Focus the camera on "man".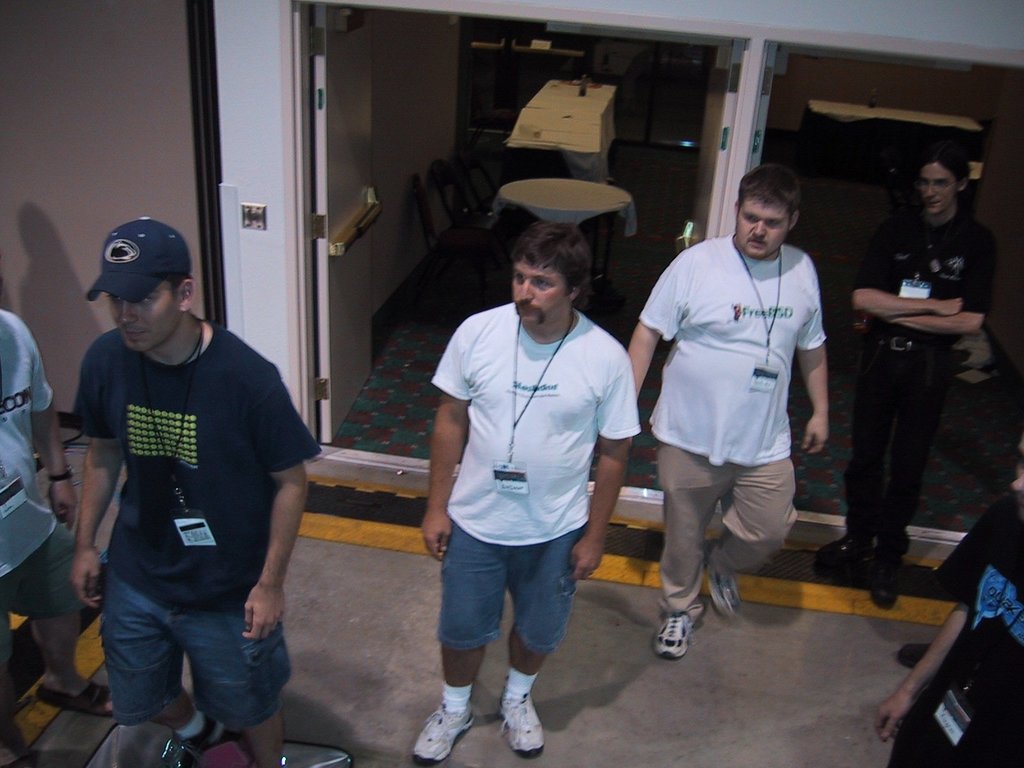
Focus region: x1=419 y1=225 x2=641 y2=760.
